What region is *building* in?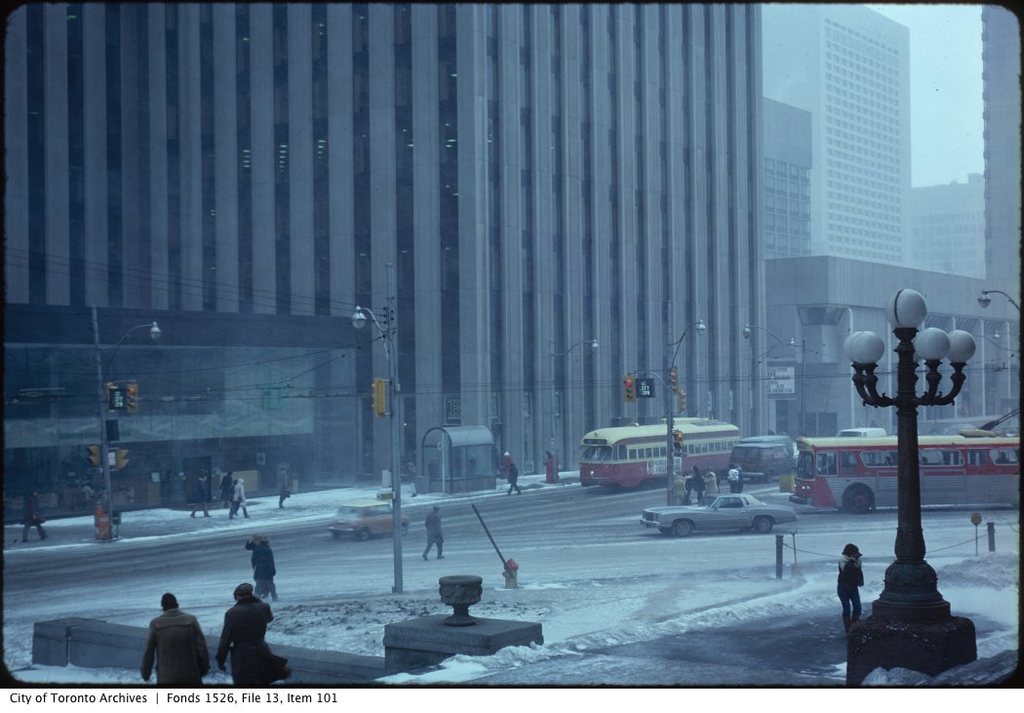
[915, 175, 988, 281].
